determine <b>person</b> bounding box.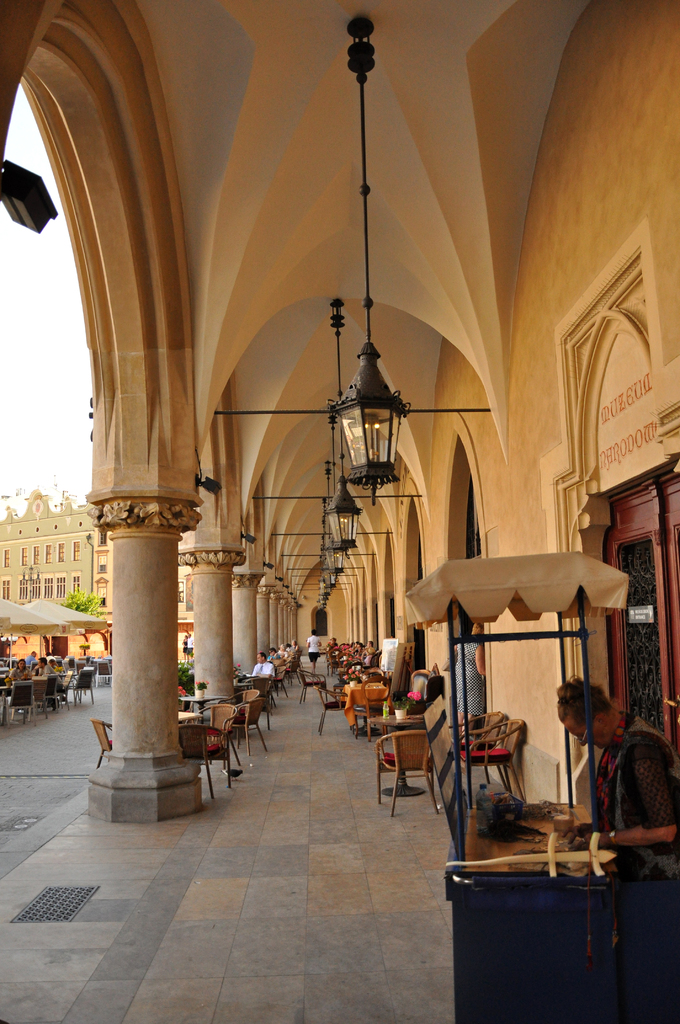
Determined: [left=8, top=662, right=28, bottom=682].
